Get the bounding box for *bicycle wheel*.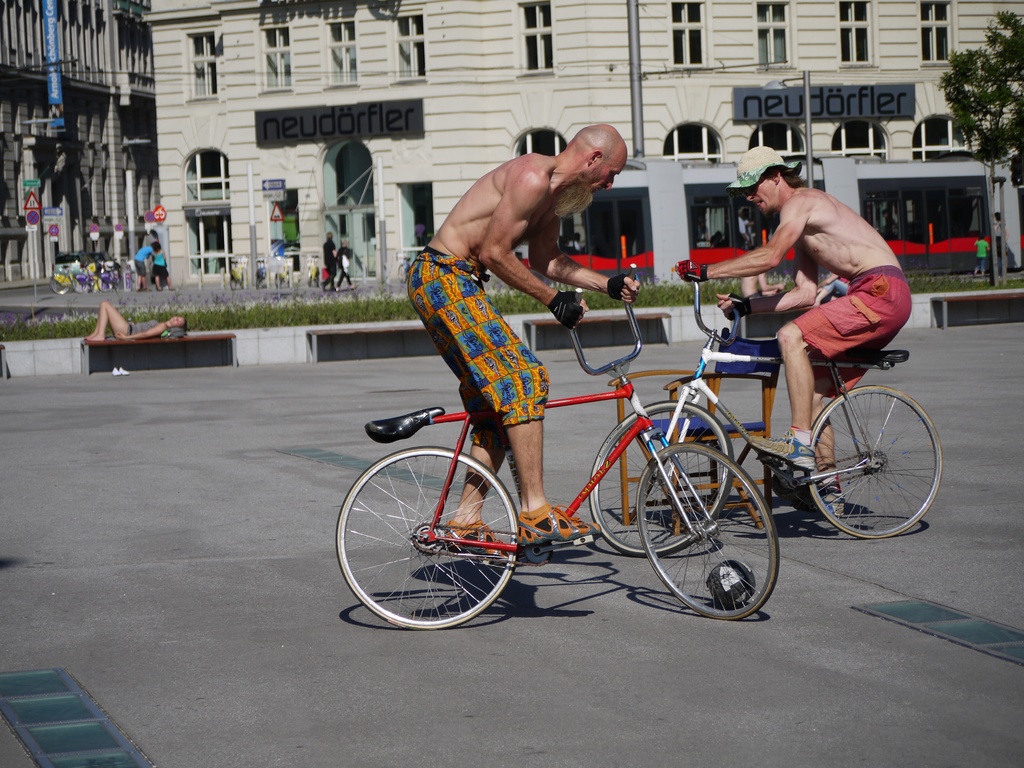
(589, 403, 733, 556).
